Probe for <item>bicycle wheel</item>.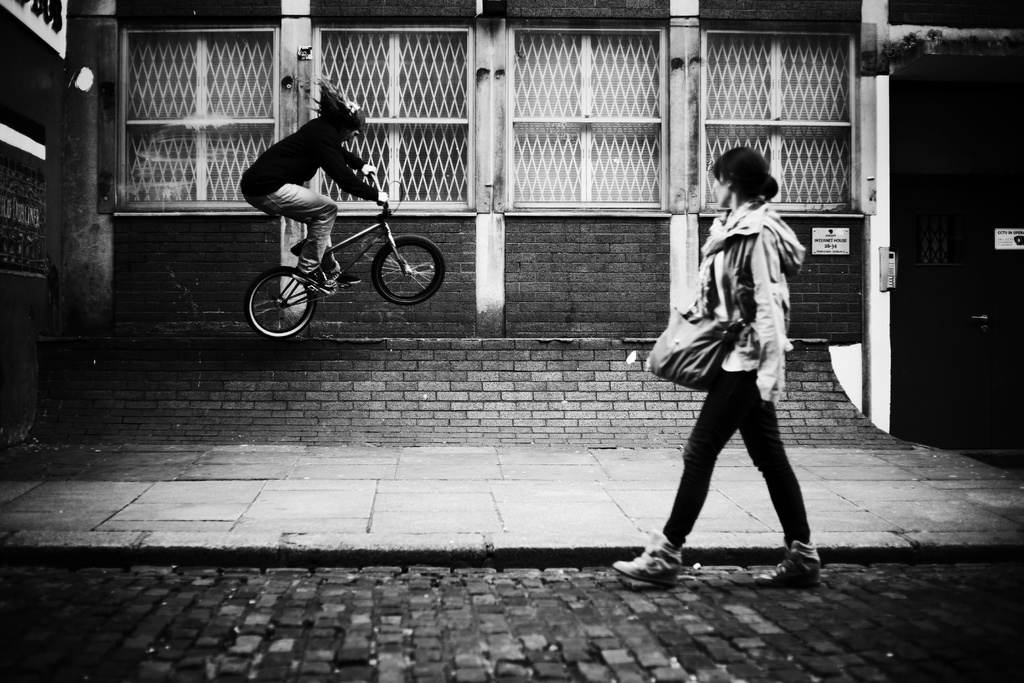
Probe result: crop(244, 265, 316, 340).
